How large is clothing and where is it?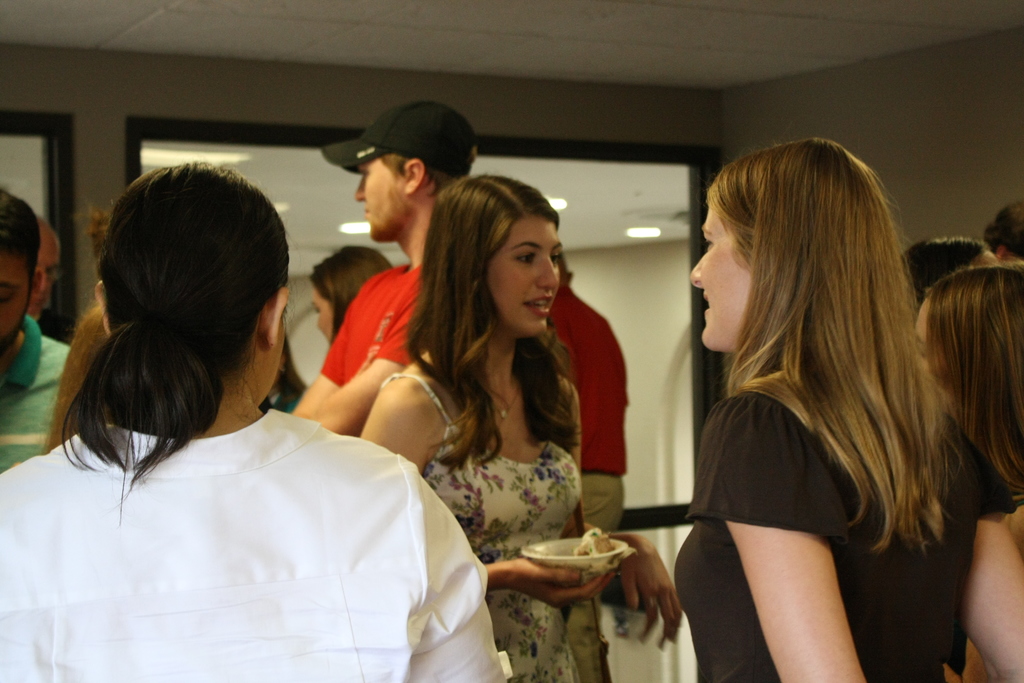
Bounding box: detection(544, 284, 630, 593).
